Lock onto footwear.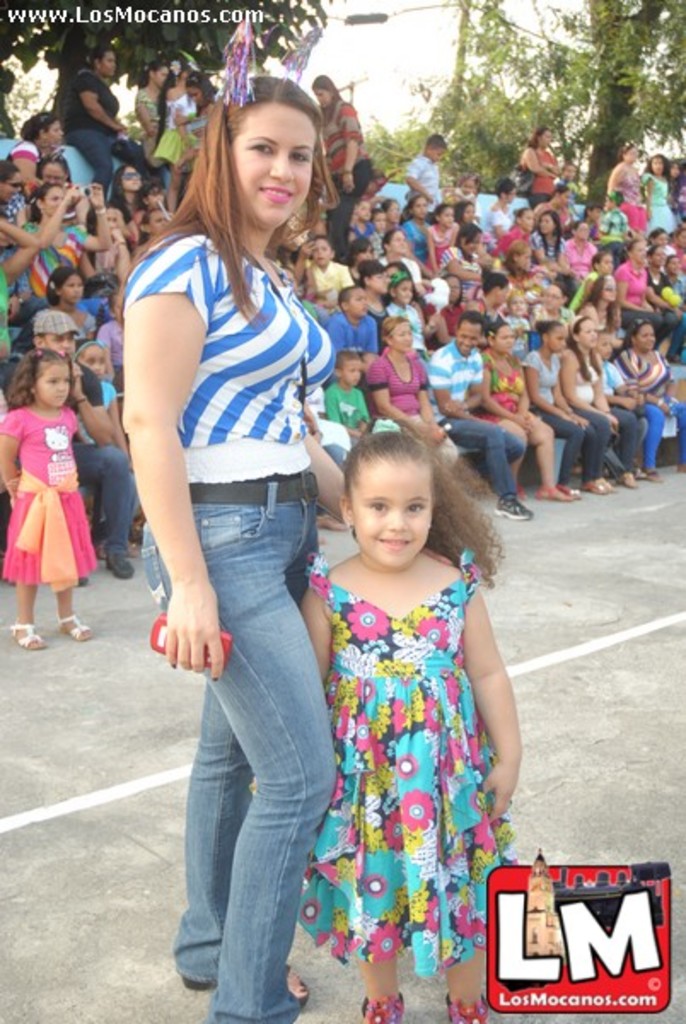
Locked: bbox(538, 480, 572, 502).
